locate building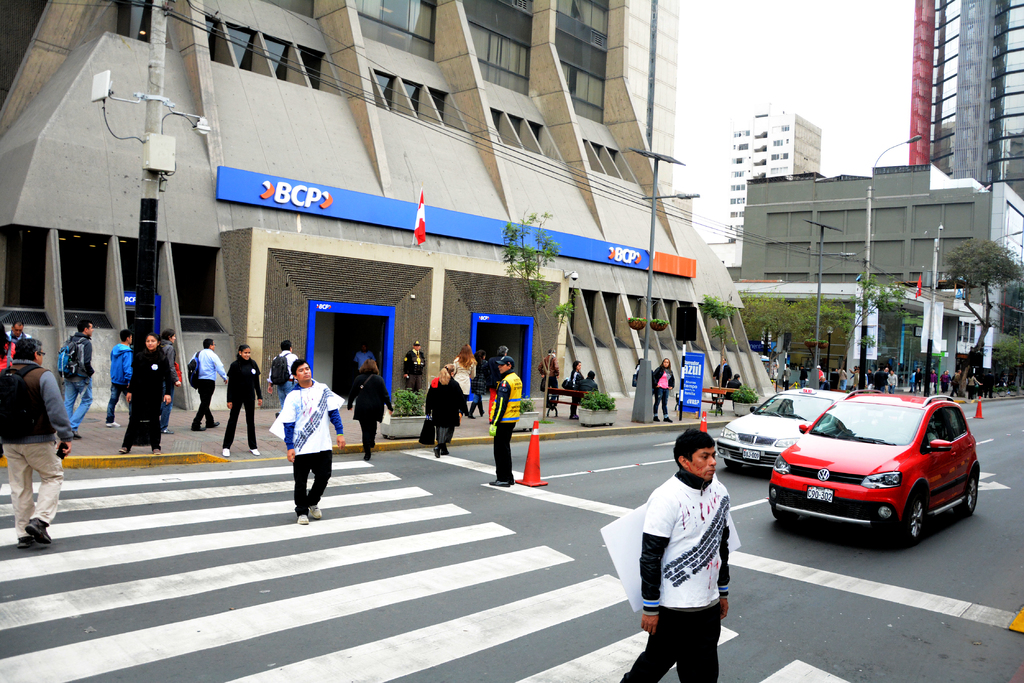
(906, 0, 1023, 200)
